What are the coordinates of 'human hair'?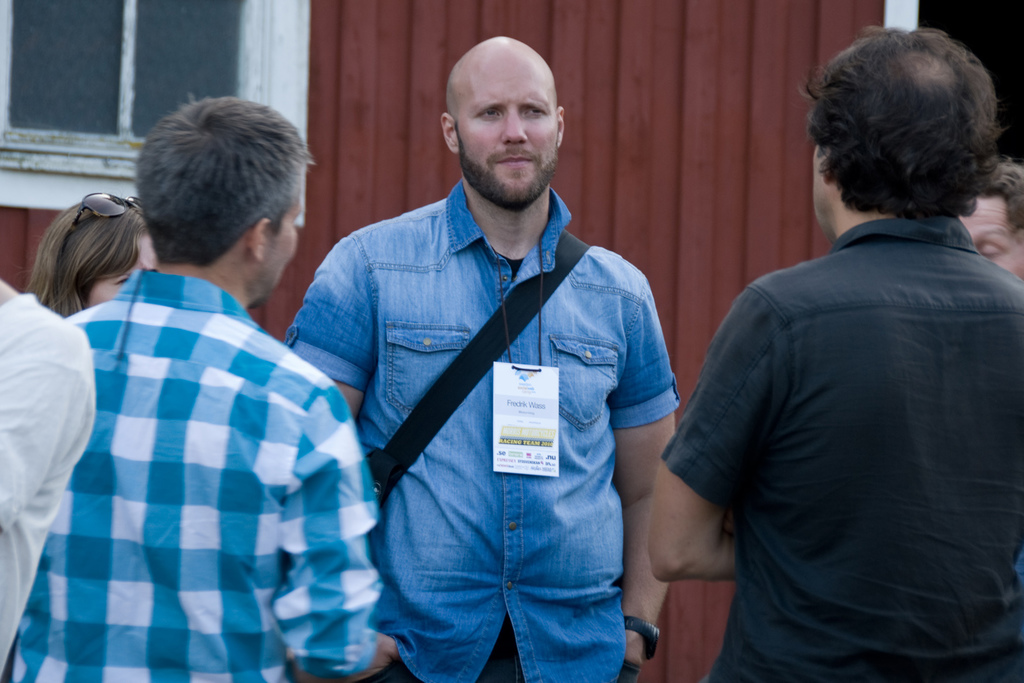
(x1=970, y1=150, x2=1023, y2=241).
